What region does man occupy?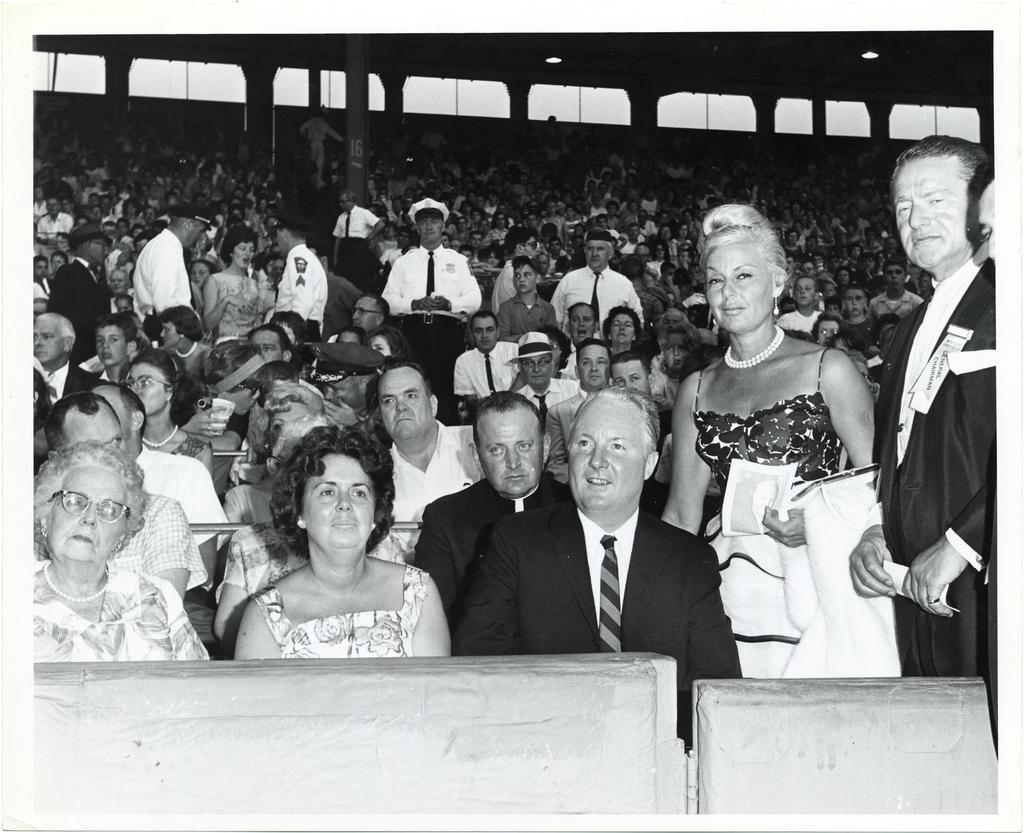
<region>488, 223, 539, 314</region>.
